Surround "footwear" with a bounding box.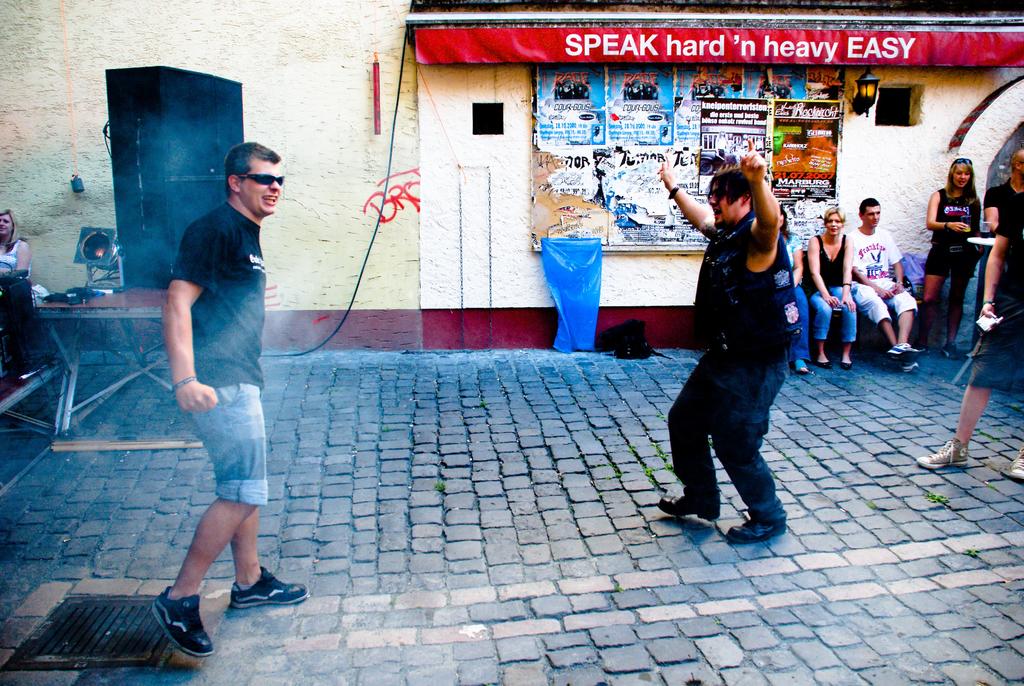
select_region(655, 493, 719, 520).
